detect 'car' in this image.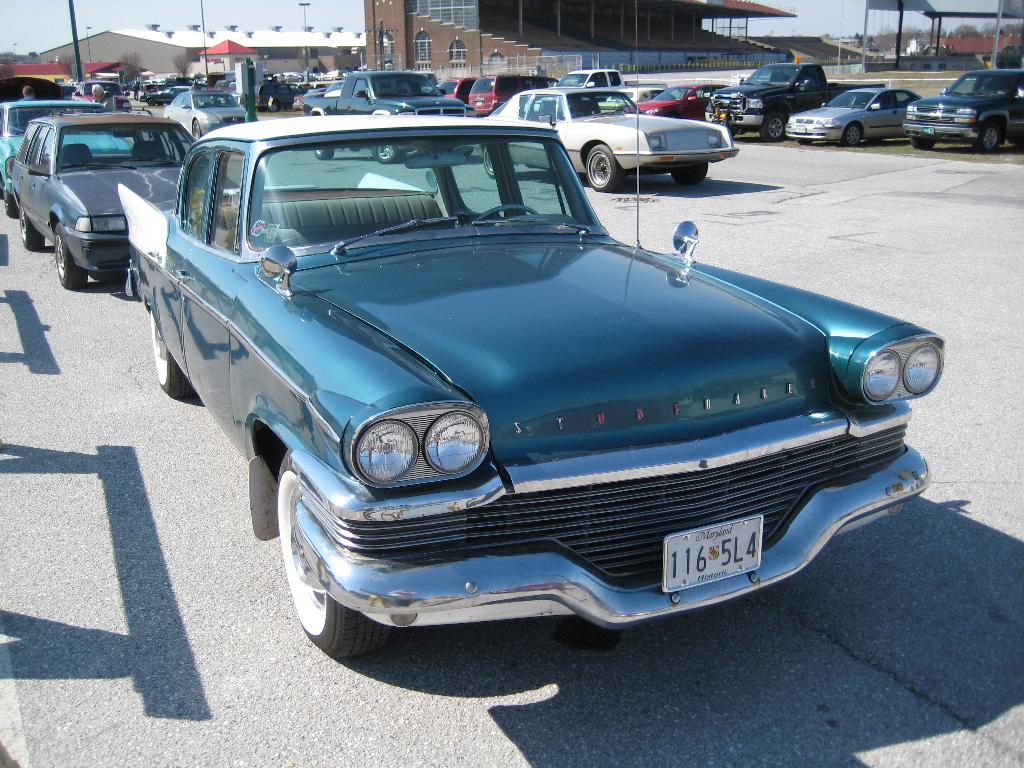
Detection: {"left": 162, "top": 93, "right": 249, "bottom": 143}.
